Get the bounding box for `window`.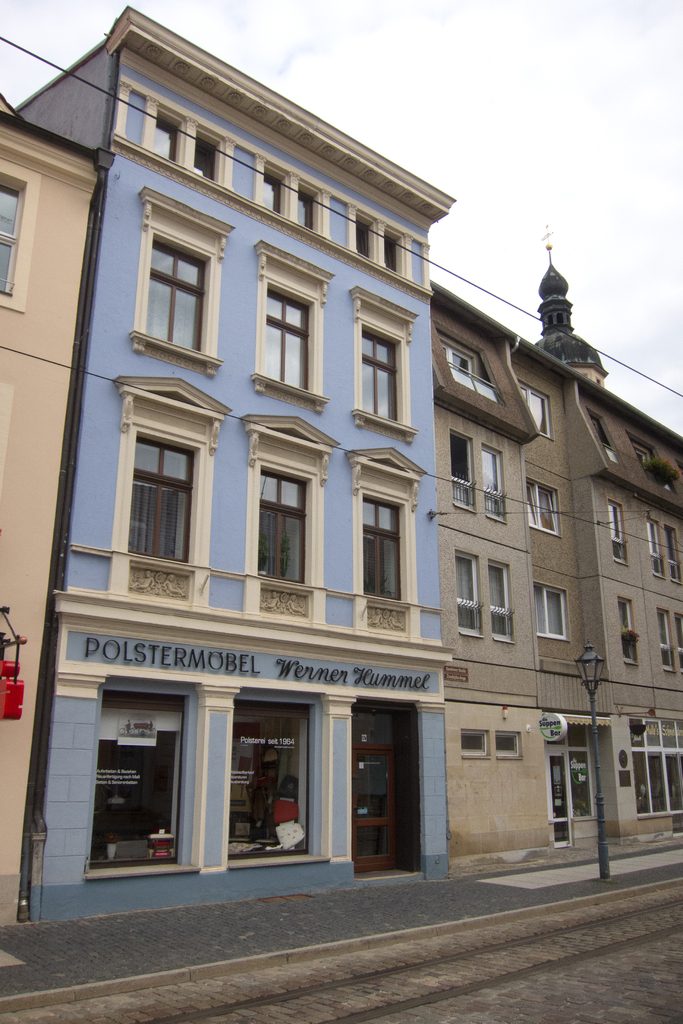
crop(591, 412, 614, 463).
